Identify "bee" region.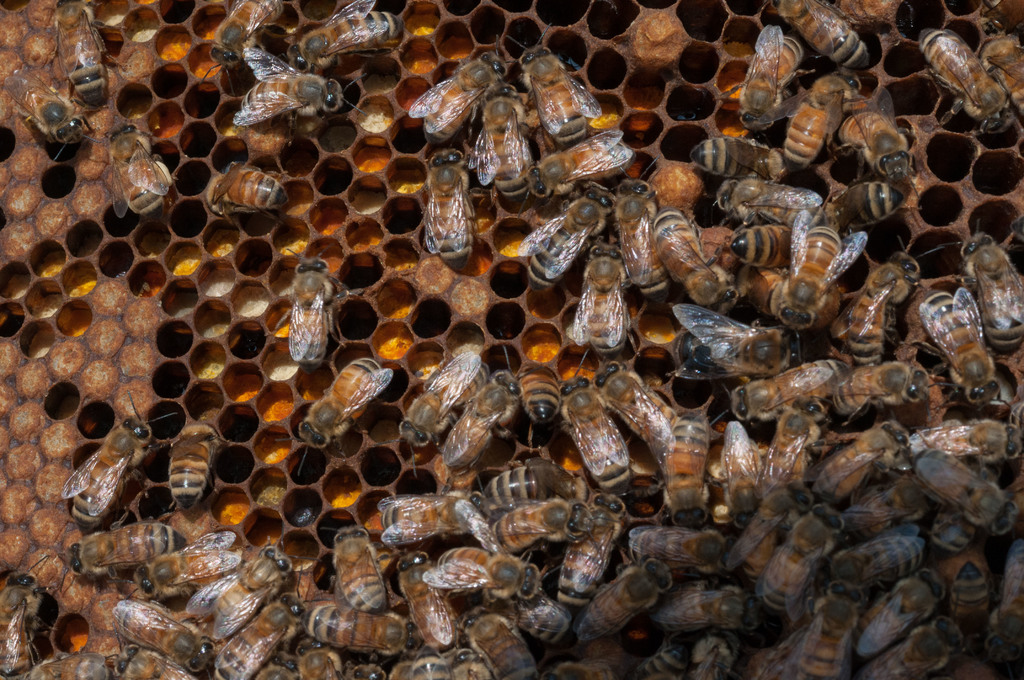
Region: x1=931 y1=531 x2=1002 y2=636.
